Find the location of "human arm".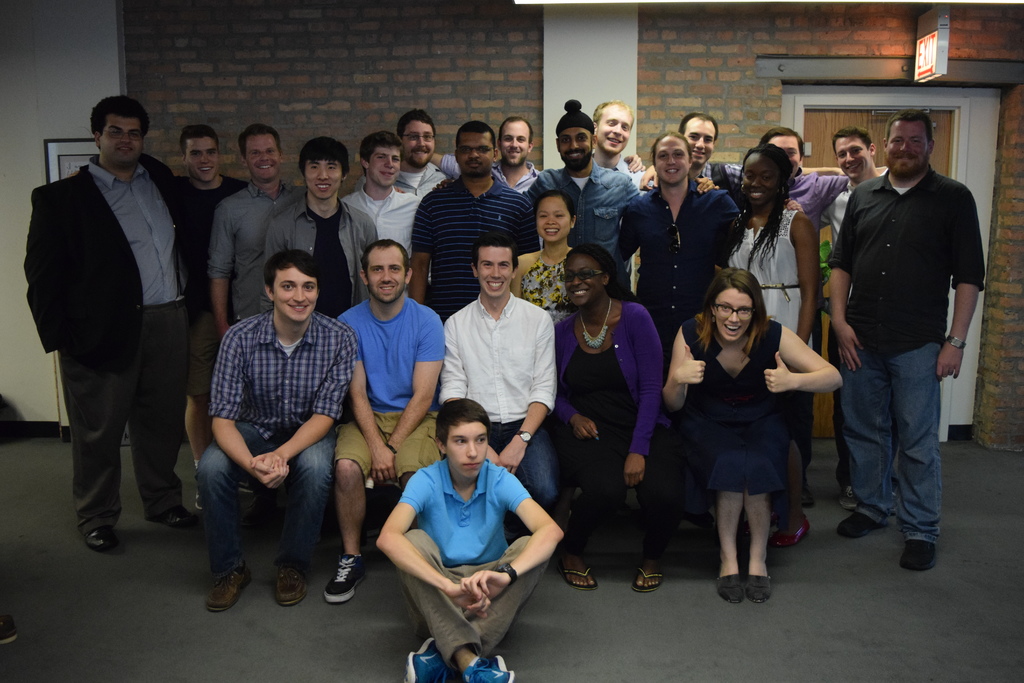
Location: x1=616 y1=147 x2=648 y2=181.
